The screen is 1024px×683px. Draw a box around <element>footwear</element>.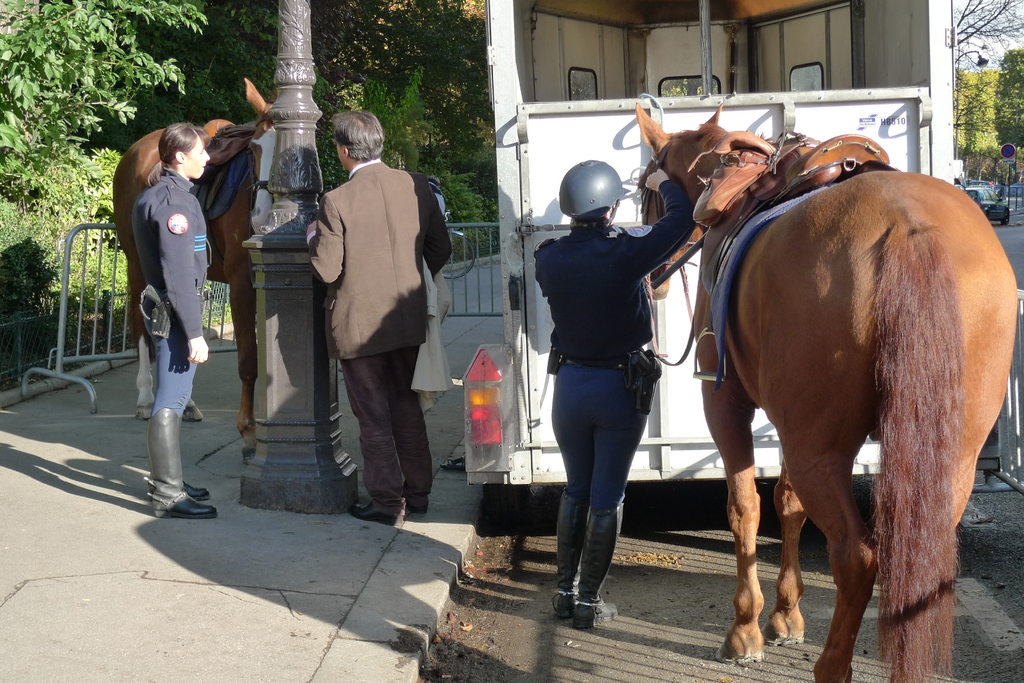
bbox=(550, 582, 583, 622).
